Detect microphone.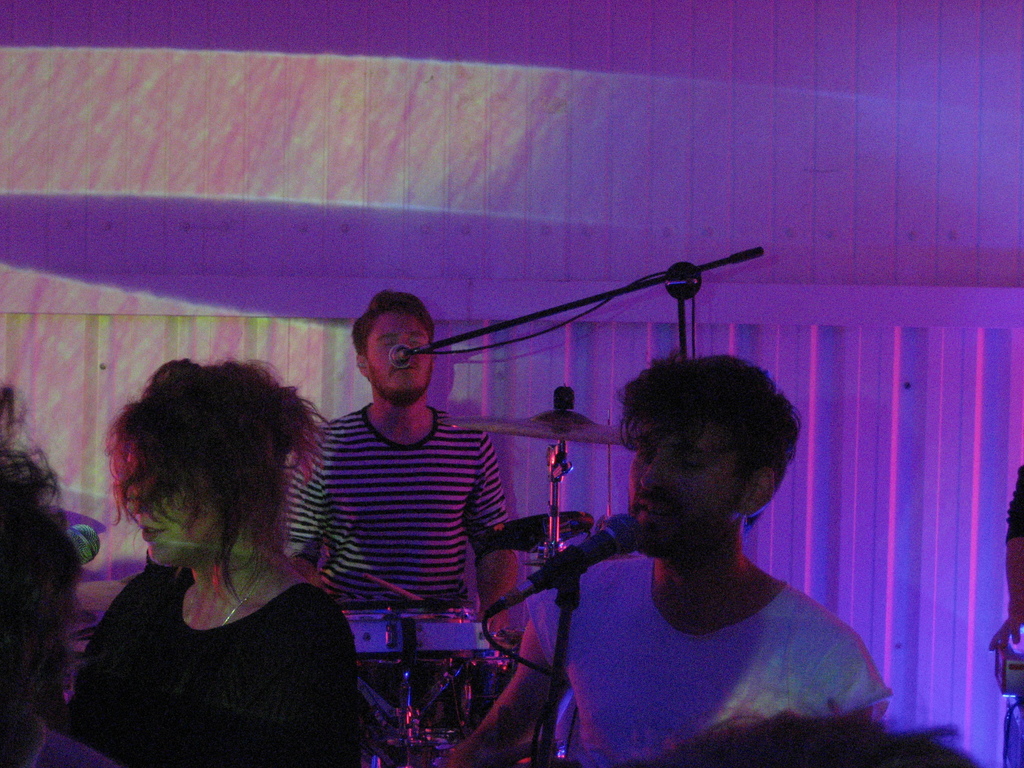
Detected at rect(498, 509, 650, 614).
